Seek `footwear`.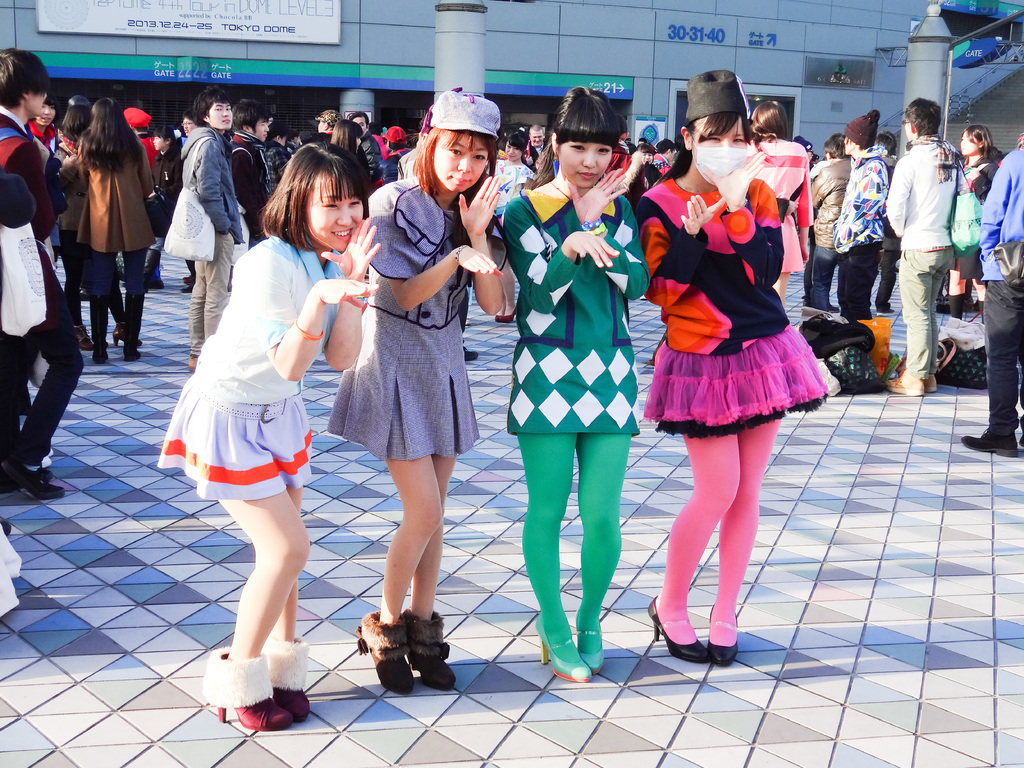
573/604/612/674.
